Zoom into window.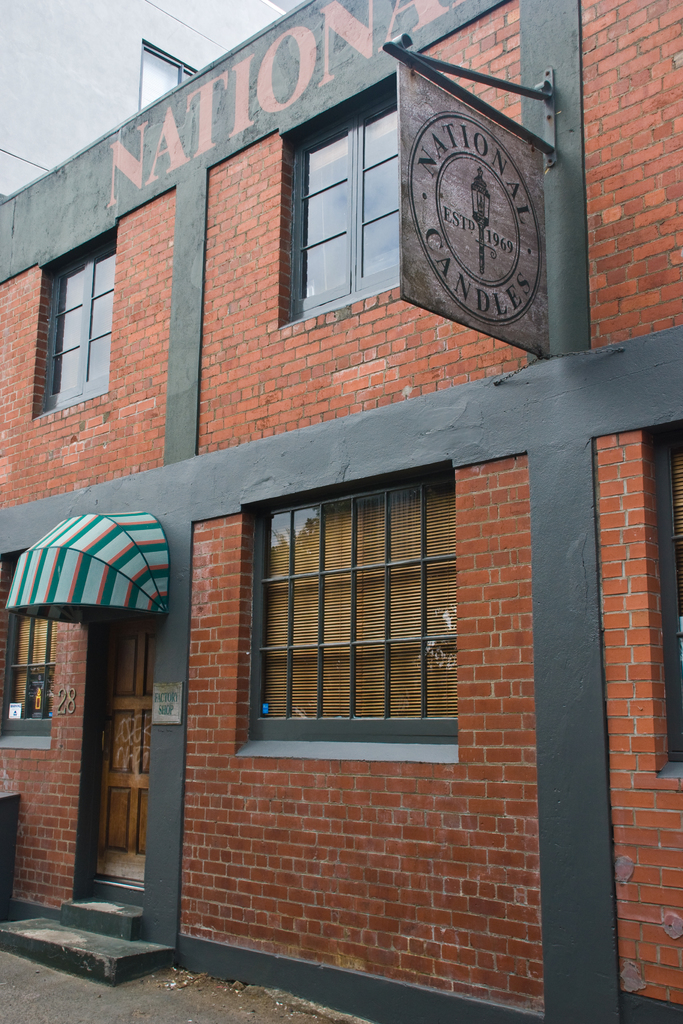
Zoom target: 42,239,114,408.
